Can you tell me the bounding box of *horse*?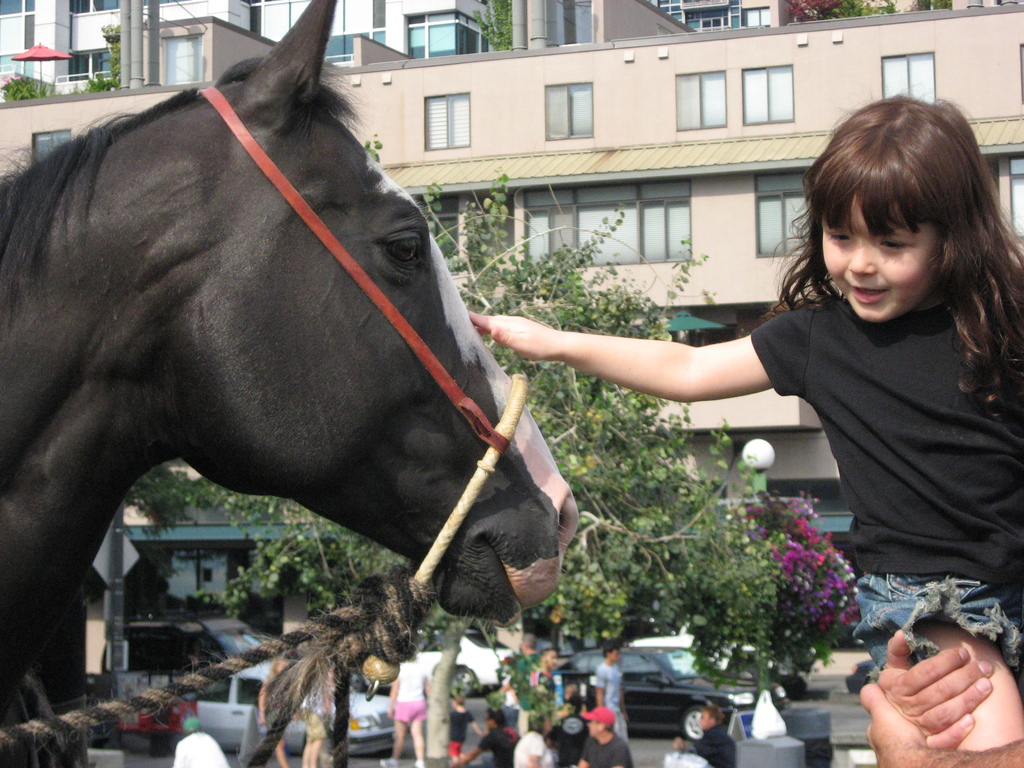
x1=0 y1=0 x2=582 y2=720.
